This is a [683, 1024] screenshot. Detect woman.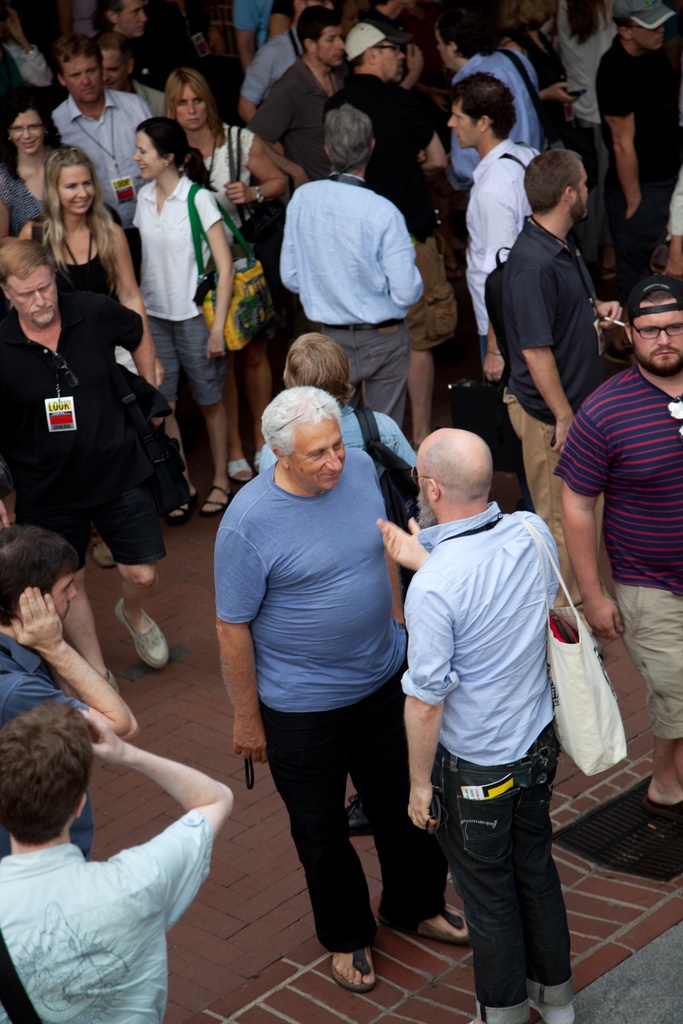
rect(84, 0, 179, 75).
